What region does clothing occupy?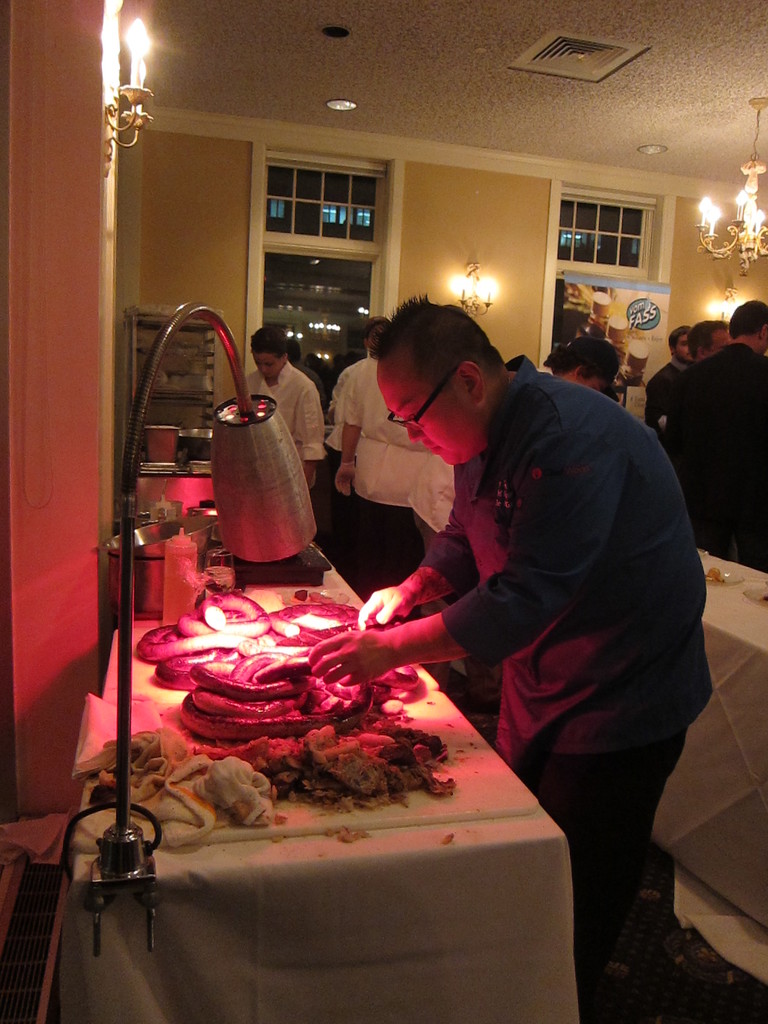
<bbox>694, 342, 767, 564</bbox>.
